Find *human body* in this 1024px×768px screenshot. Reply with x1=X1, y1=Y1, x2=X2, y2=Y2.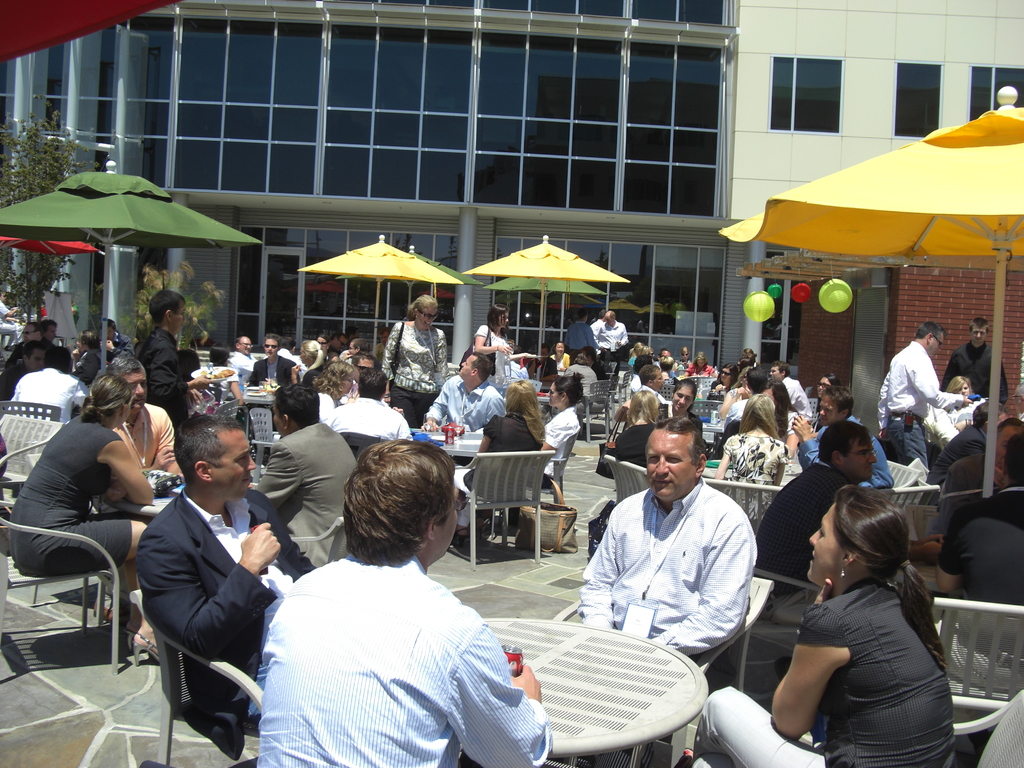
x1=472, y1=300, x2=520, y2=376.
